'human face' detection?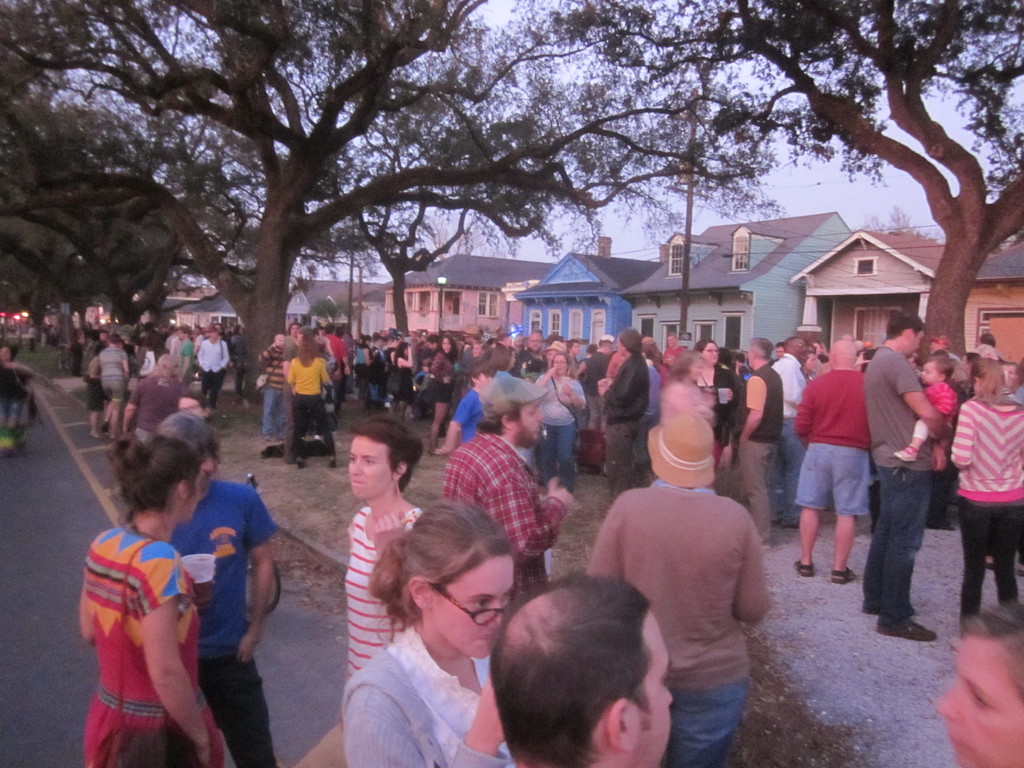
[774,346,783,357]
